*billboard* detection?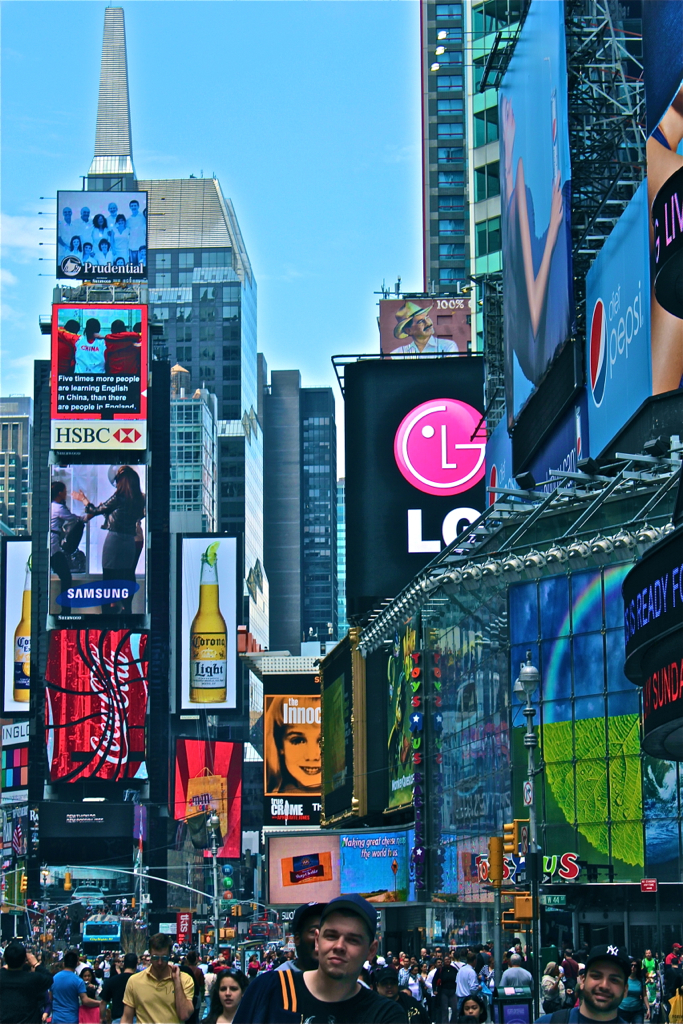
<bbox>158, 734, 243, 856</bbox>
